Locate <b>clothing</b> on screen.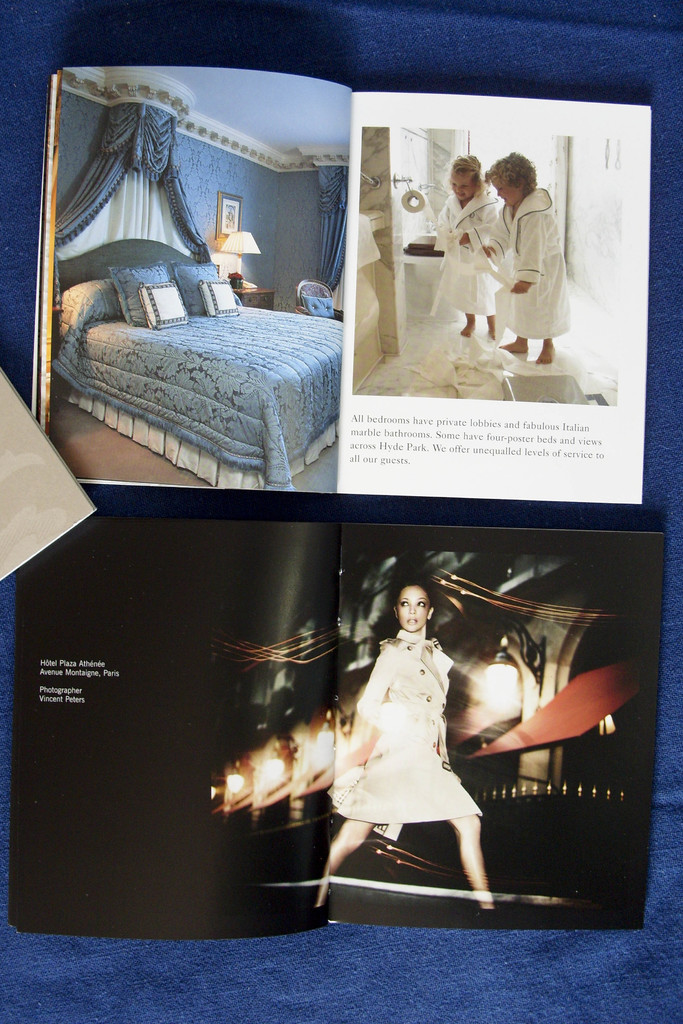
On screen at (x1=329, y1=630, x2=490, y2=829).
